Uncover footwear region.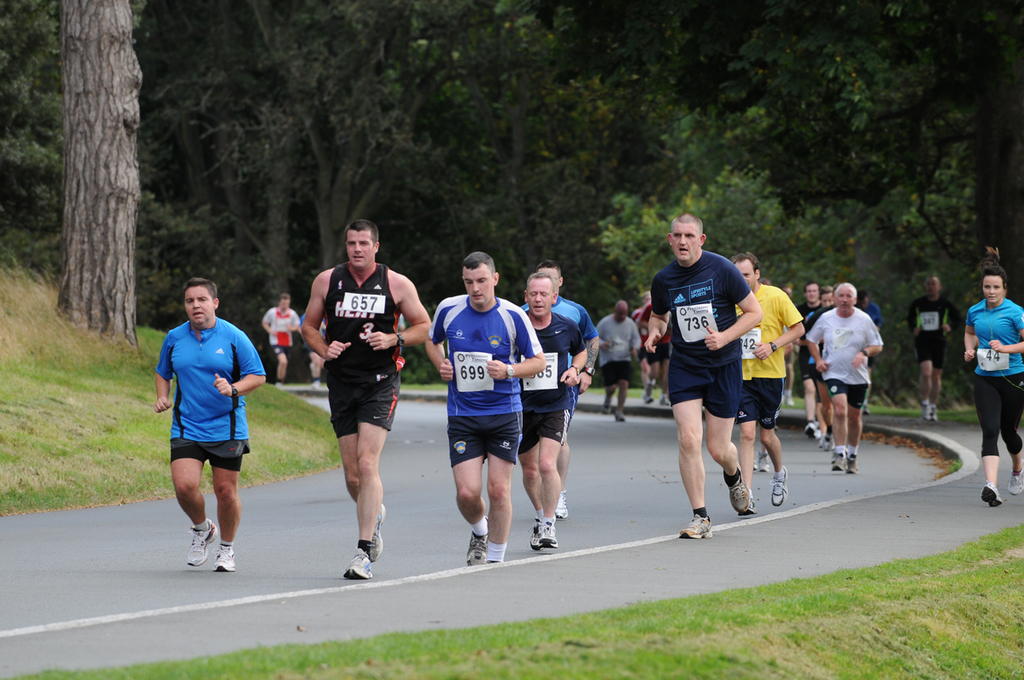
Uncovered: [834,453,848,471].
